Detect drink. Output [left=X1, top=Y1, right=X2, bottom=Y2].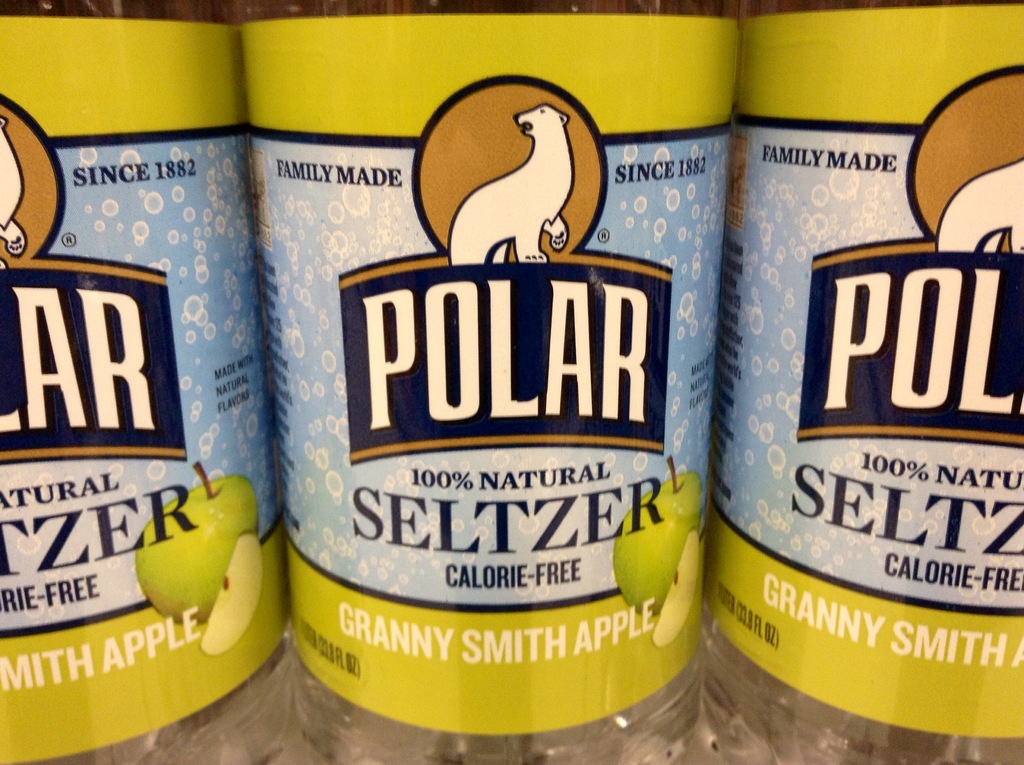
[left=0, top=0, right=294, bottom=764].
